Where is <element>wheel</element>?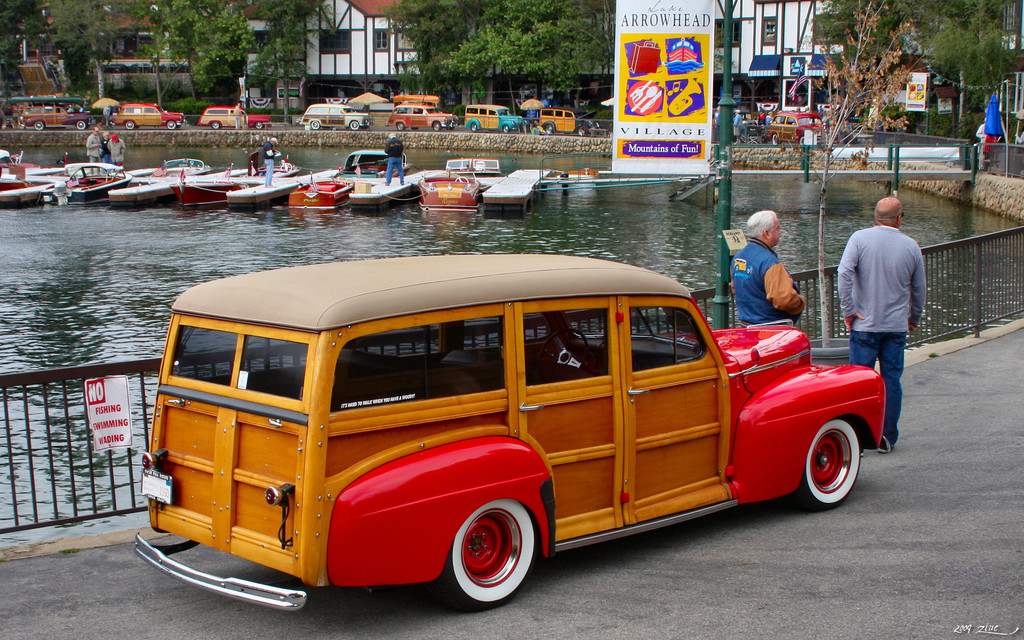
BBox(476, 126, 479, 132).
